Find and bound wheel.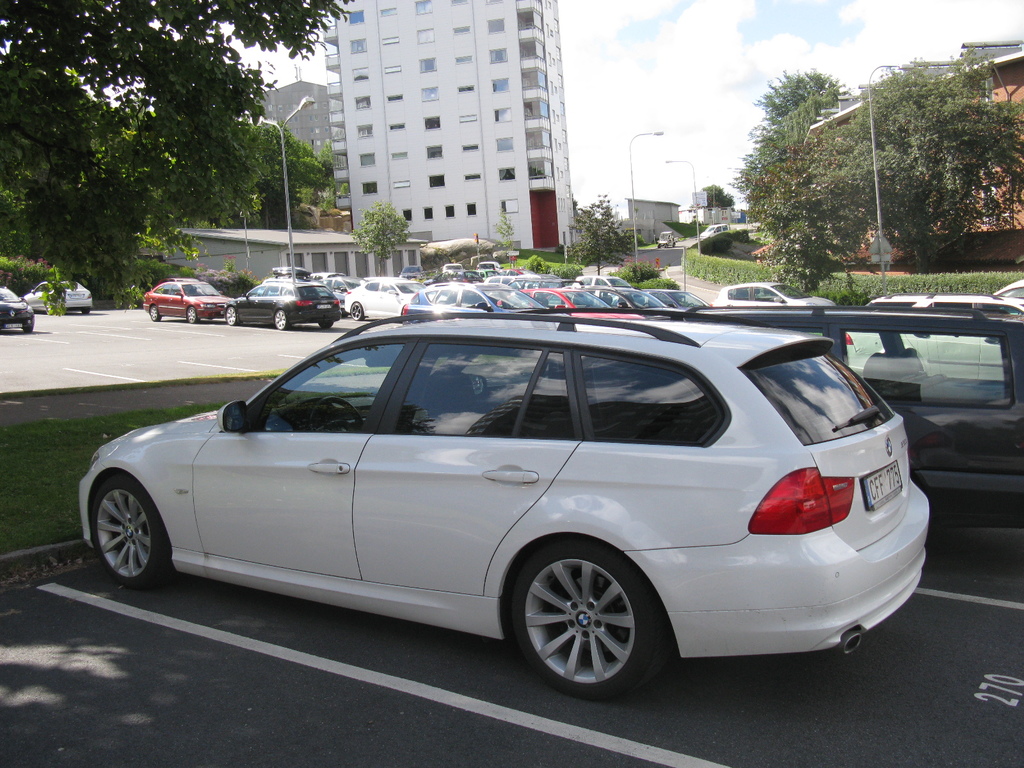
Bound: {"x1": 226, "y1": 305, "x2": 238, "y2": 325}.
